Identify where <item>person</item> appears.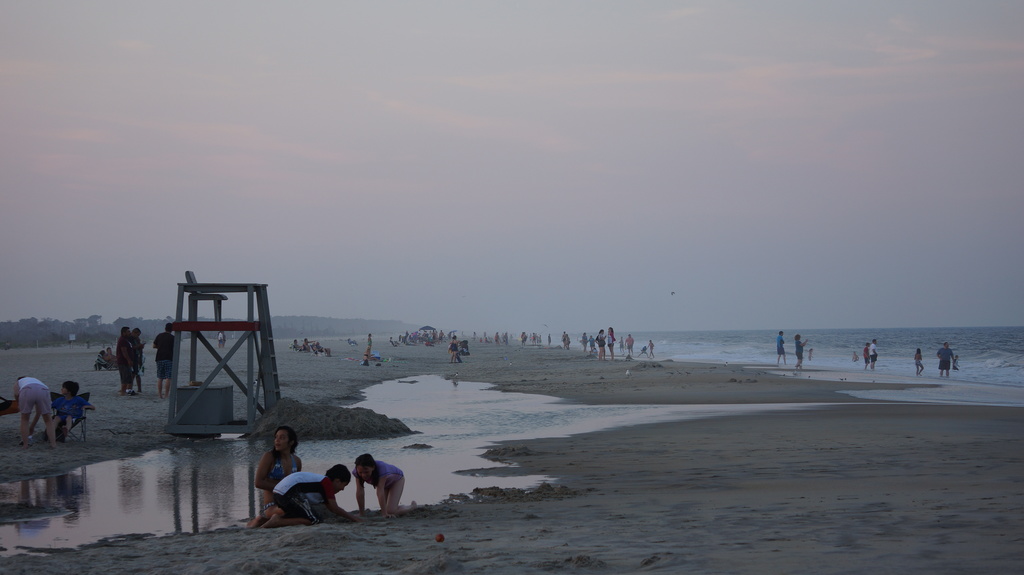
Appears at Rect(365, 331, 375, 355).
